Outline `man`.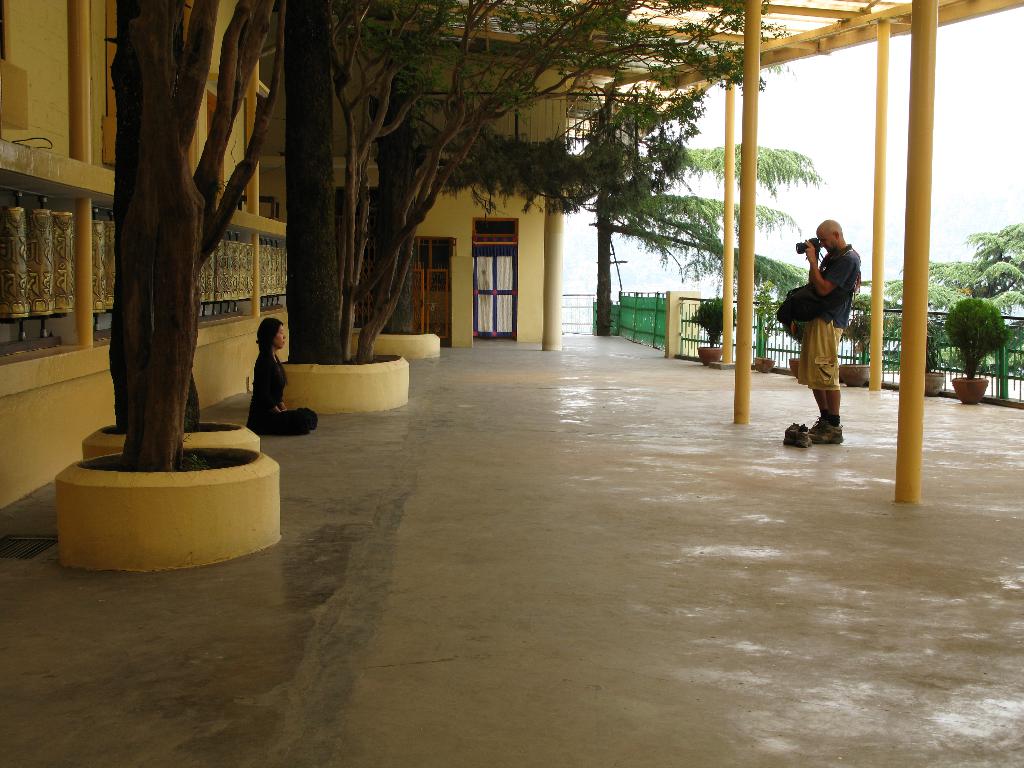
Outline: Rect(781, 213, 874, 440).
